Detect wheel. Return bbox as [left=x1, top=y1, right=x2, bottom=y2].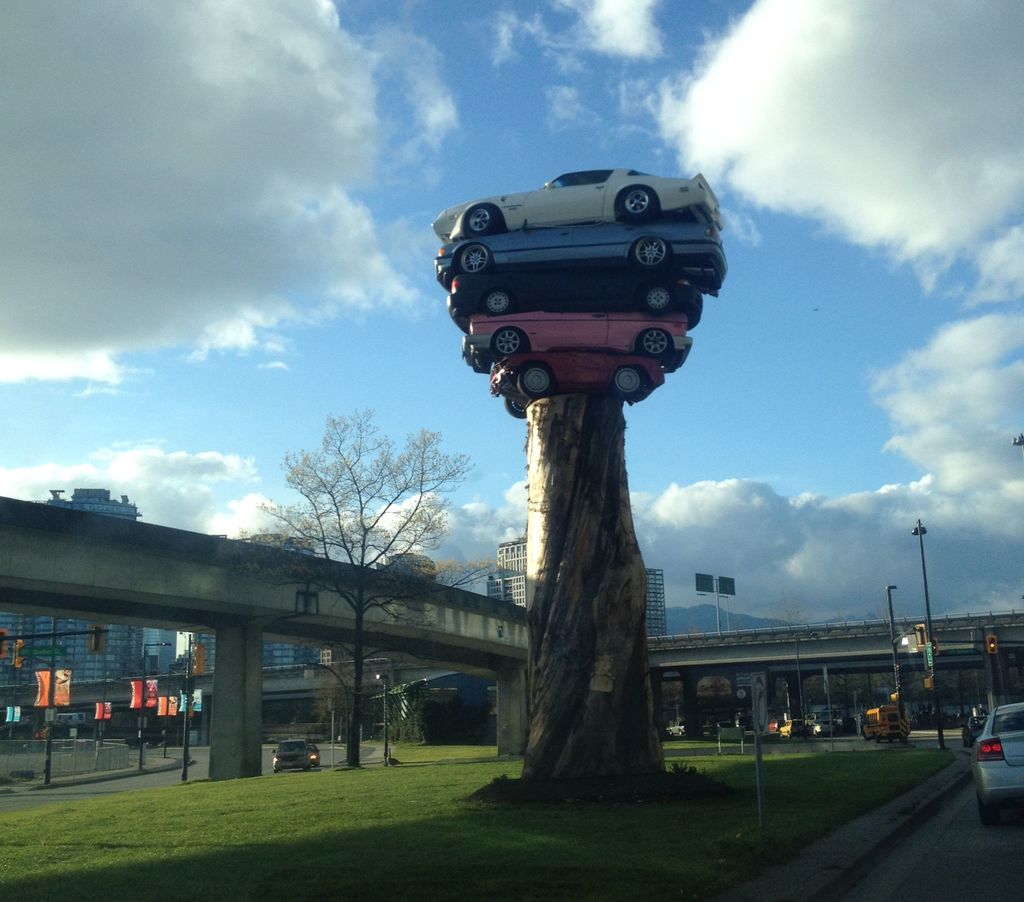
[left=458, top=244, right=489, bottom=275].
